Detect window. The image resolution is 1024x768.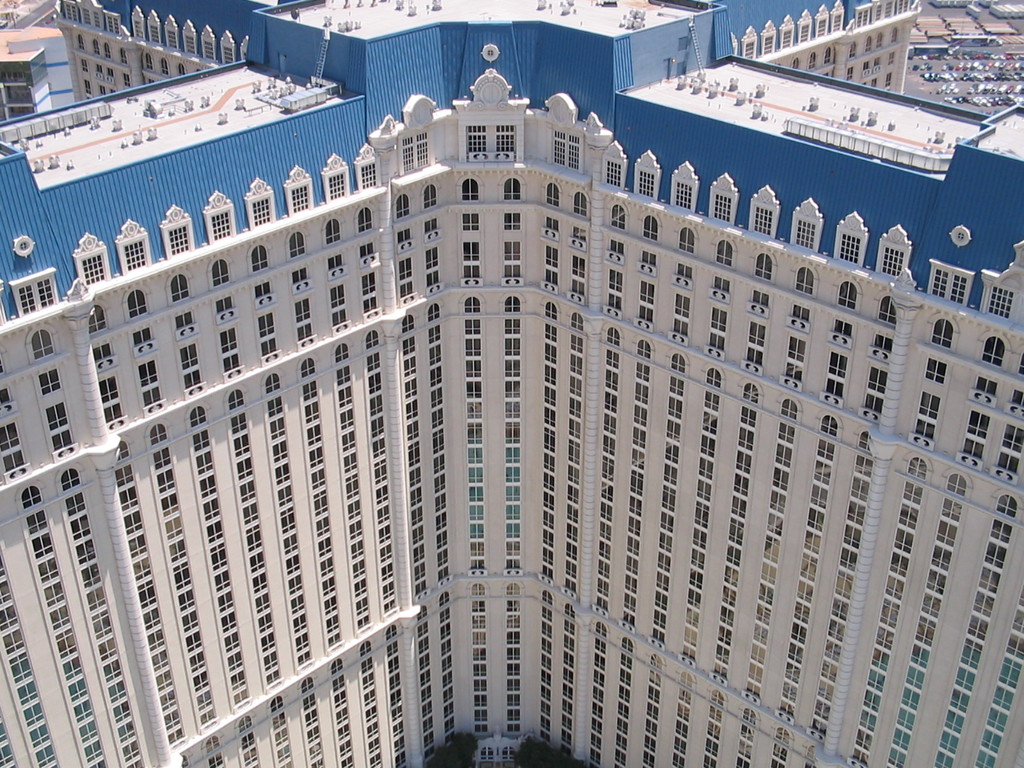
264 411 288 440.
